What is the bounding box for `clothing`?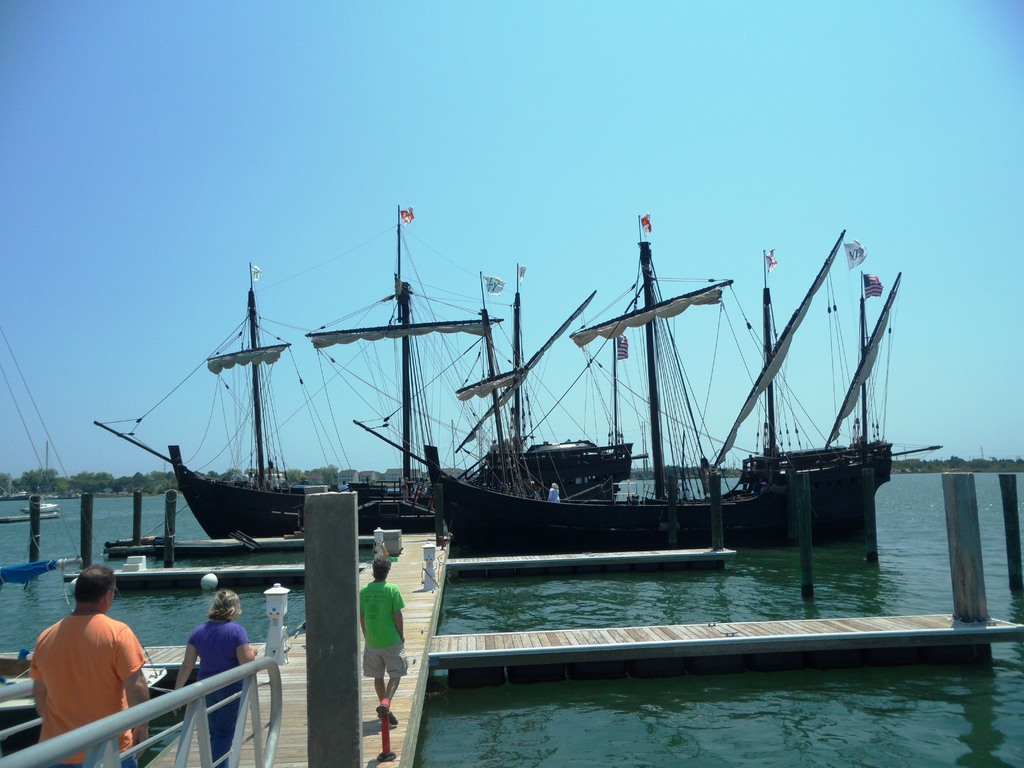
[359,580,397,648].
